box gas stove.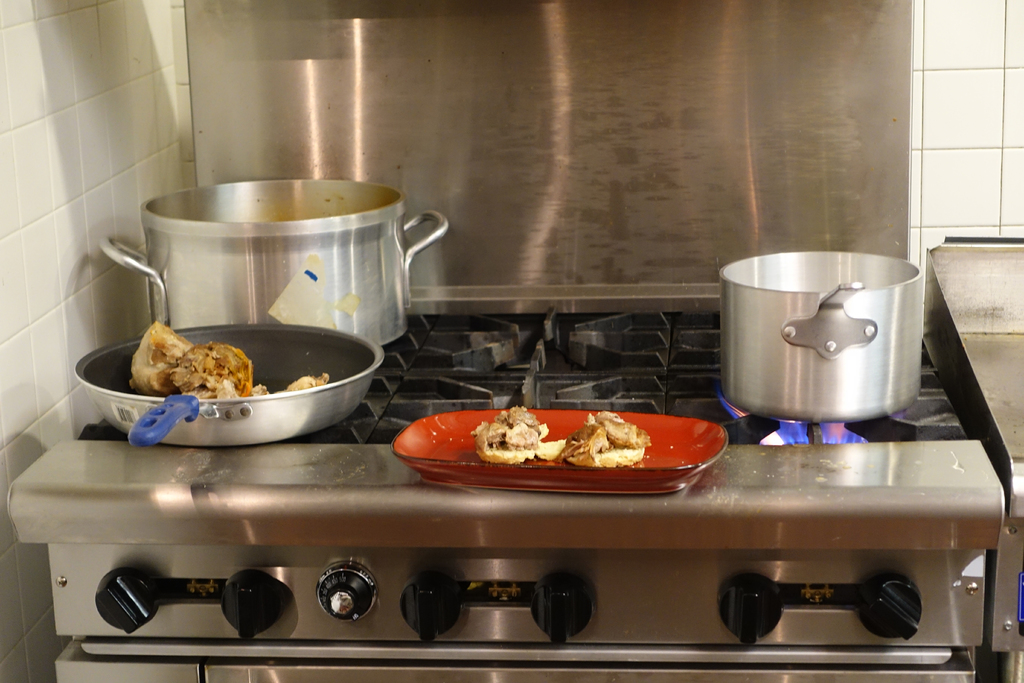
<bbox>76, 309, 985, 444</bbox>.
